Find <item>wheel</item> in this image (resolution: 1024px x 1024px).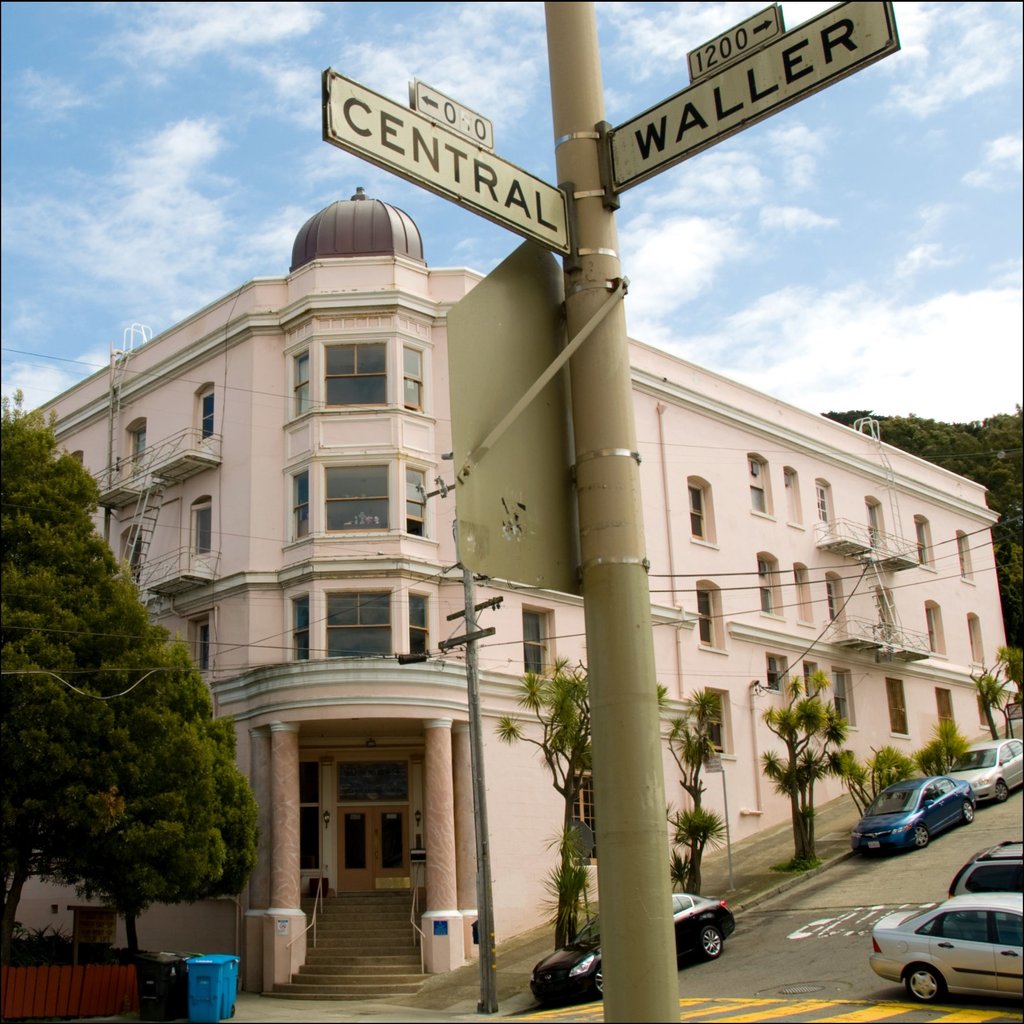
696:923:724:960.
